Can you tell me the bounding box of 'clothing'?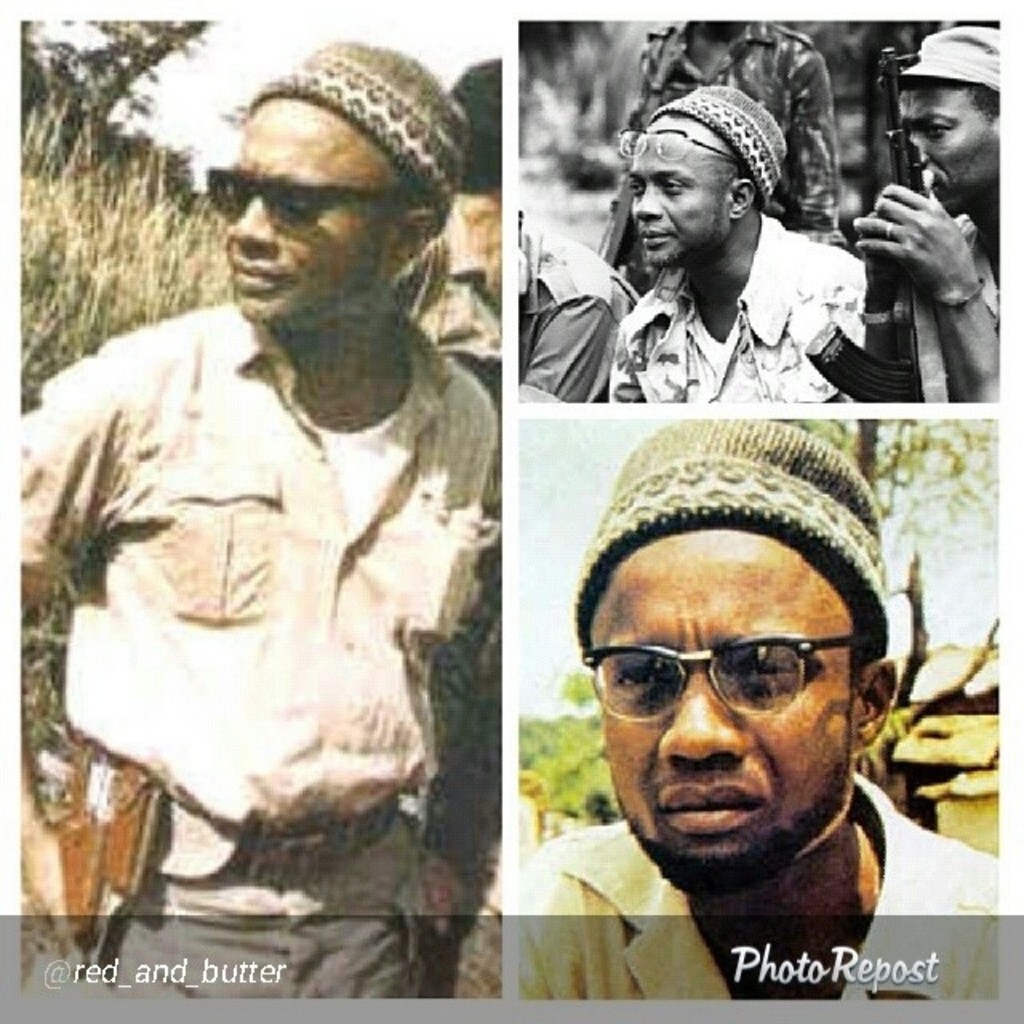
526:224:621:400.
